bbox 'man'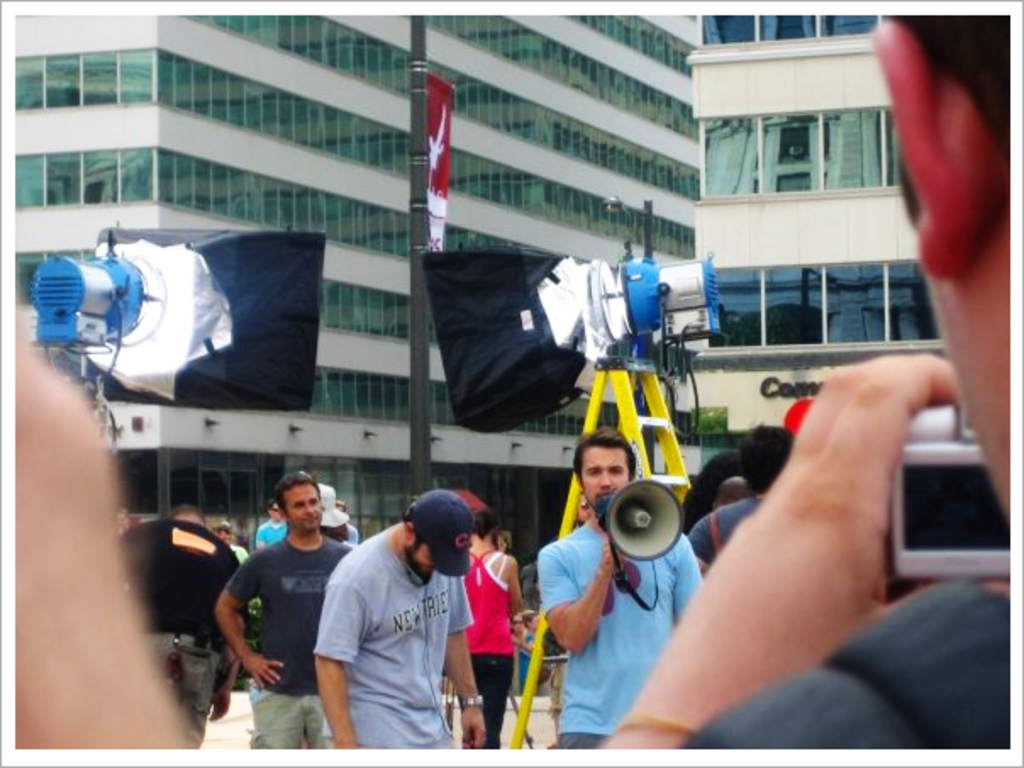
locate(249, 492, 295, 553)
